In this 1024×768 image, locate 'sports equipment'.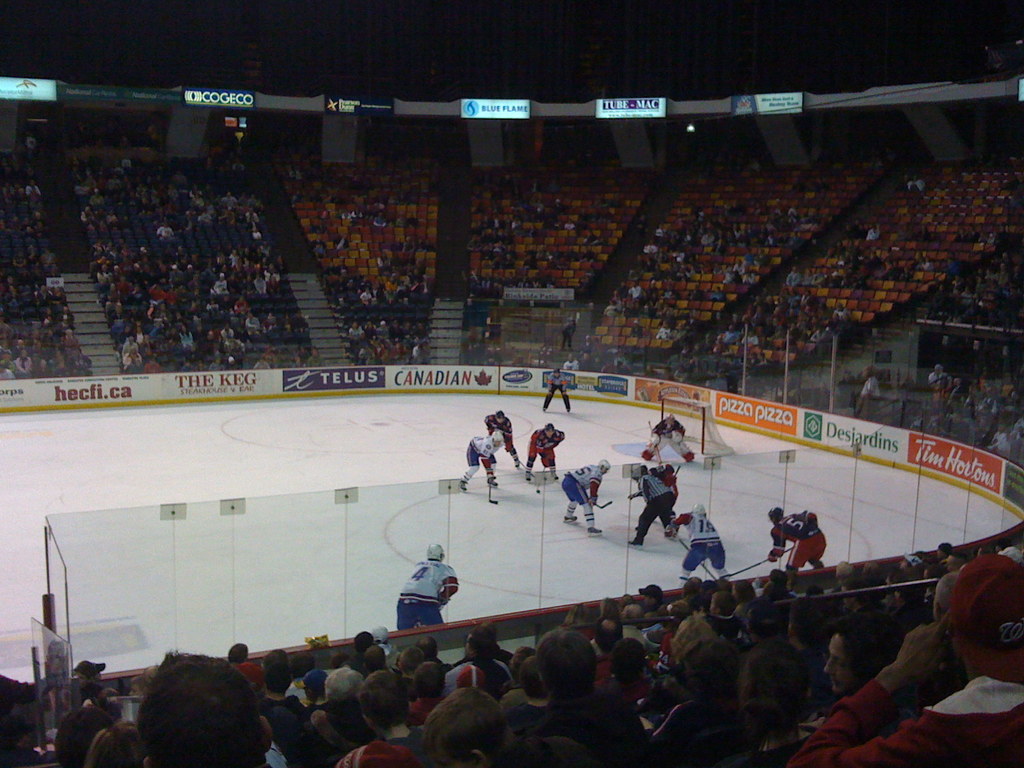
Bounding box: {"left": 490, "top": 458, "right": 499, "bottom": 502}.
